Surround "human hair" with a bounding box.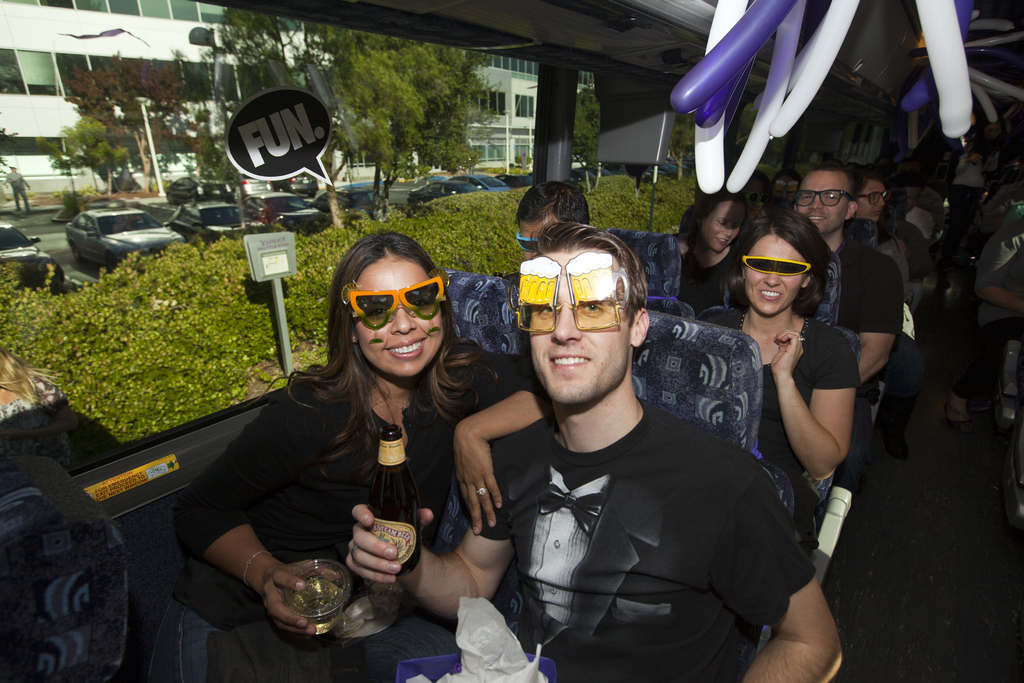
775,167,803,190.
